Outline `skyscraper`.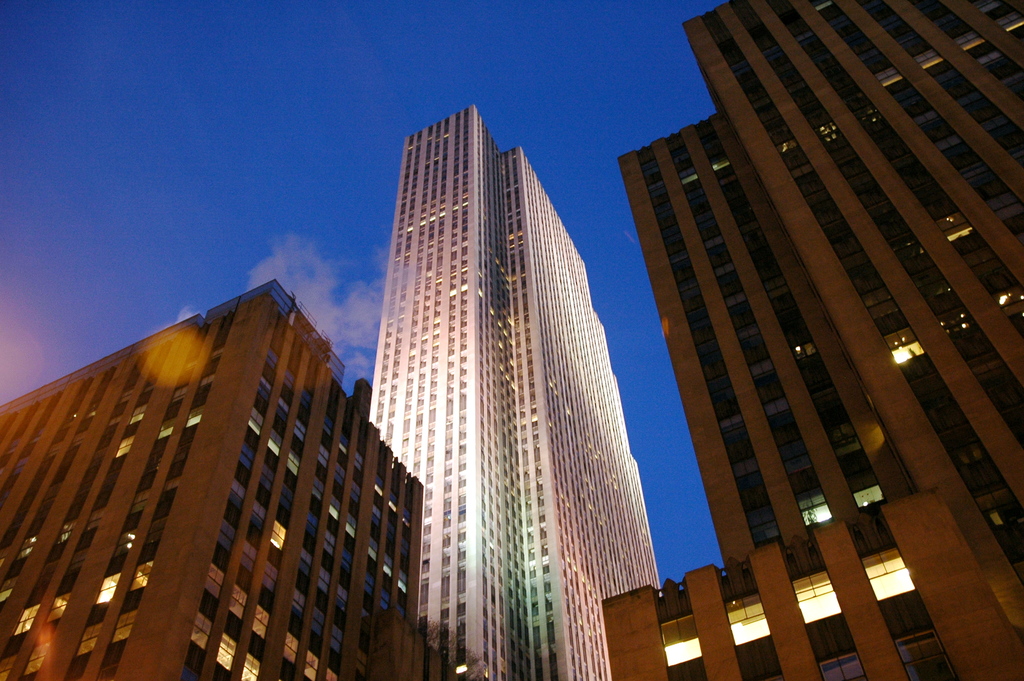
Outline: bbox(330, 72, 679, 664).
